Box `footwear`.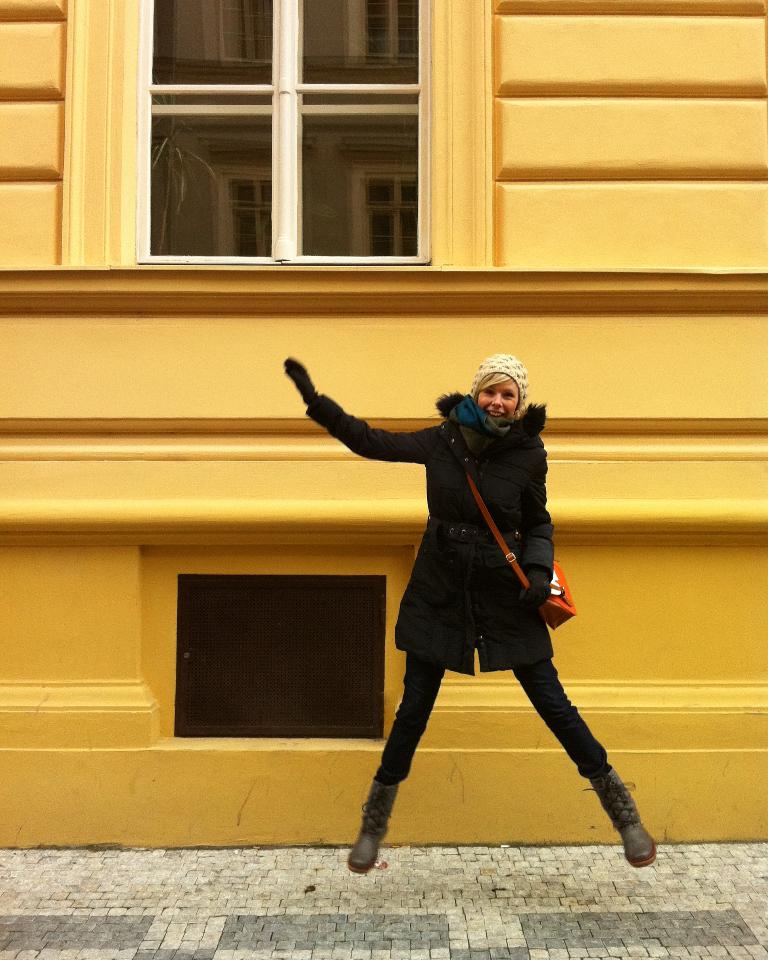
locate(584, 770, 663, 869).
